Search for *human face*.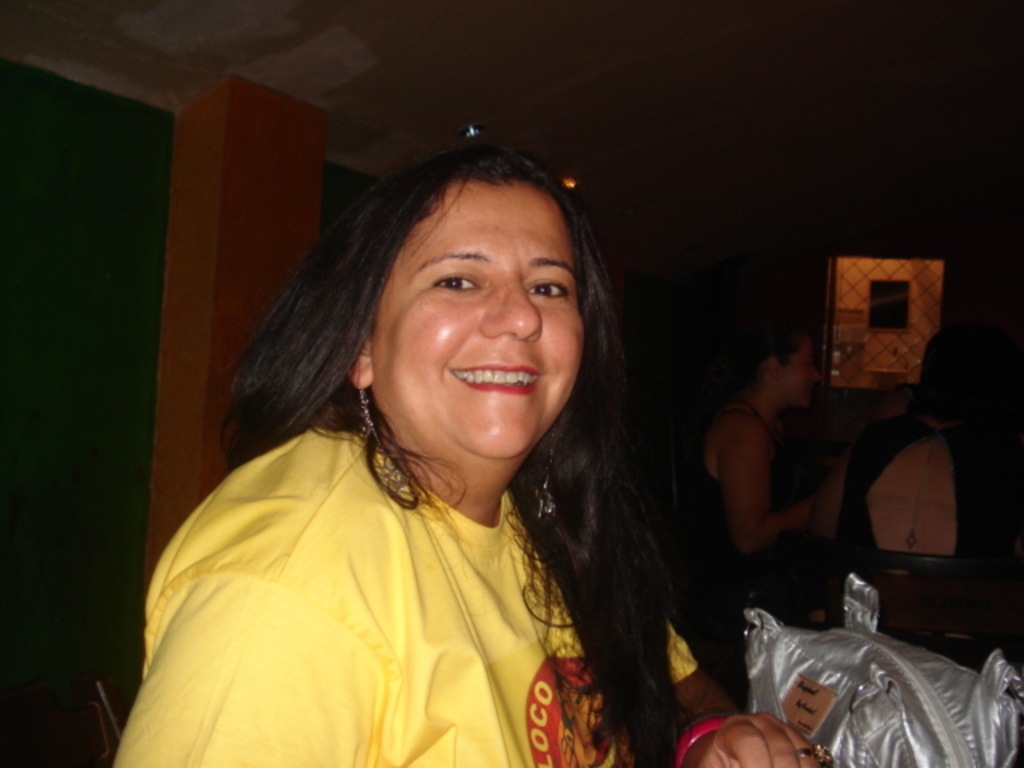
Found at rect(378, 182, 589, 456).
